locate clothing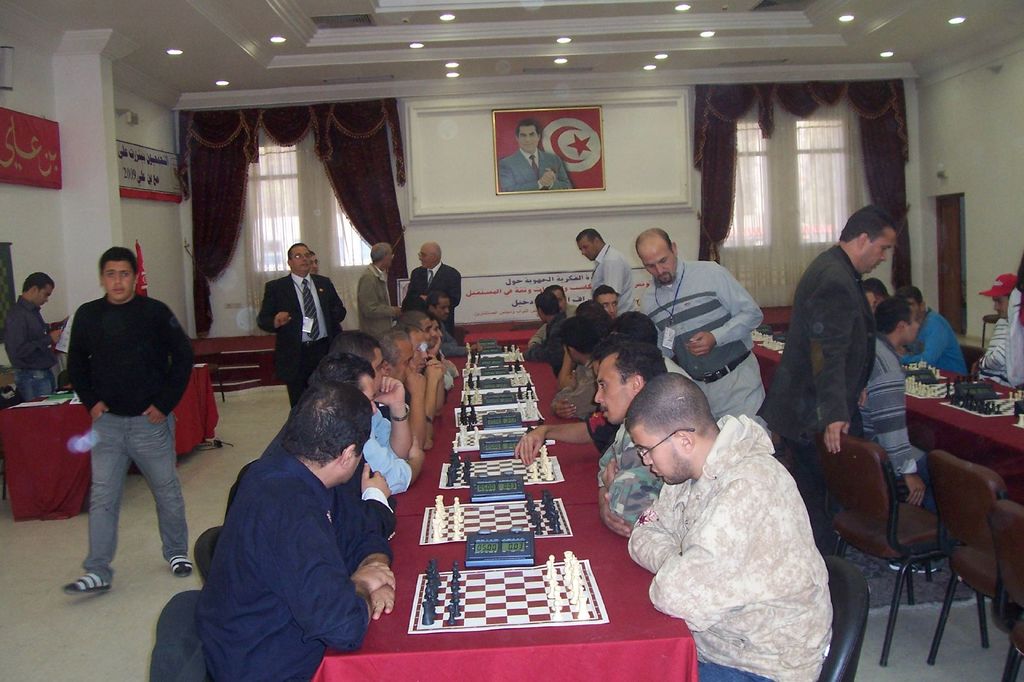
<box>403,262,461,329</box>
